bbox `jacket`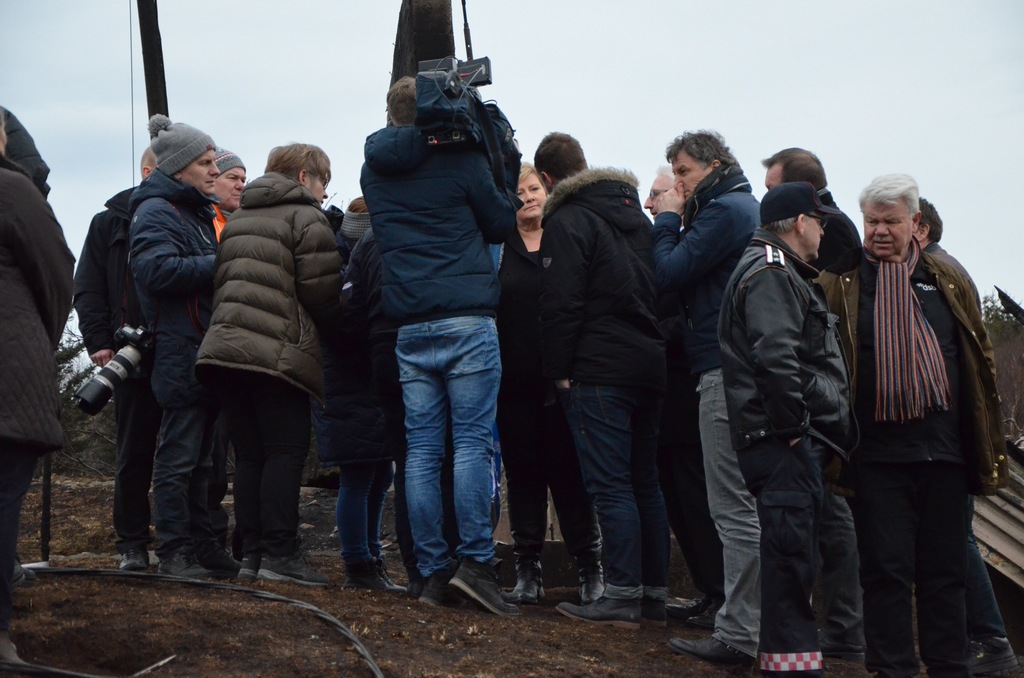
<region>711, 230, 860, 448</region>
